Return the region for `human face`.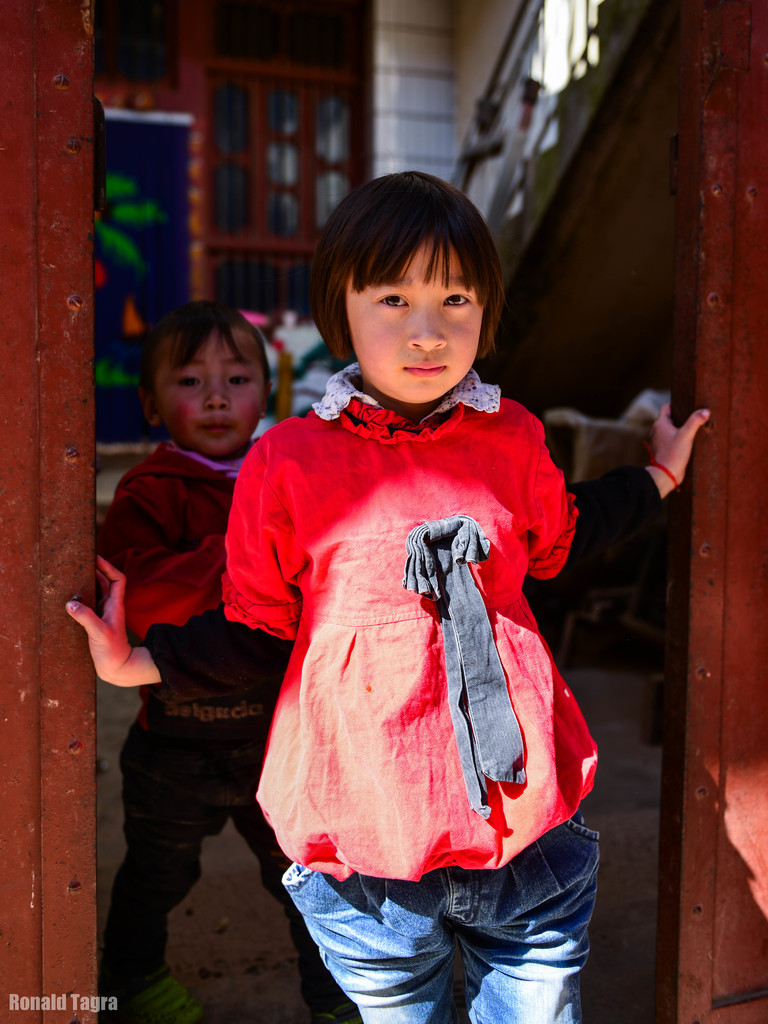
detection(154, 328, 268, 447).
